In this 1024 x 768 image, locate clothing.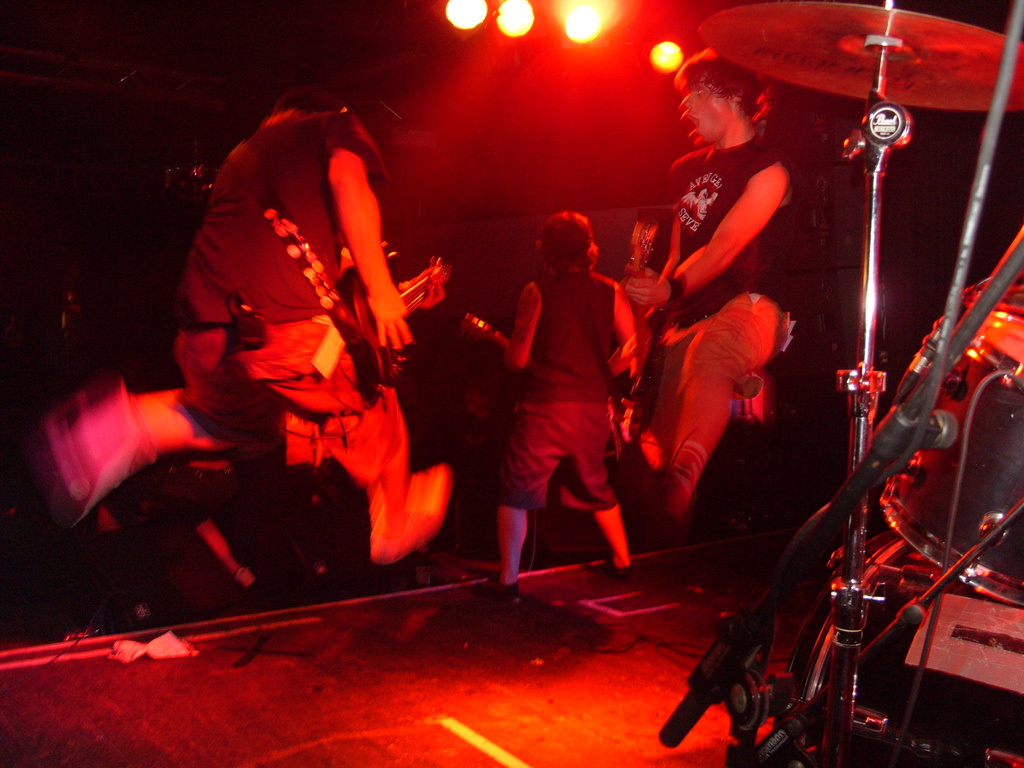
Bounding box: 490/226/628/569.
